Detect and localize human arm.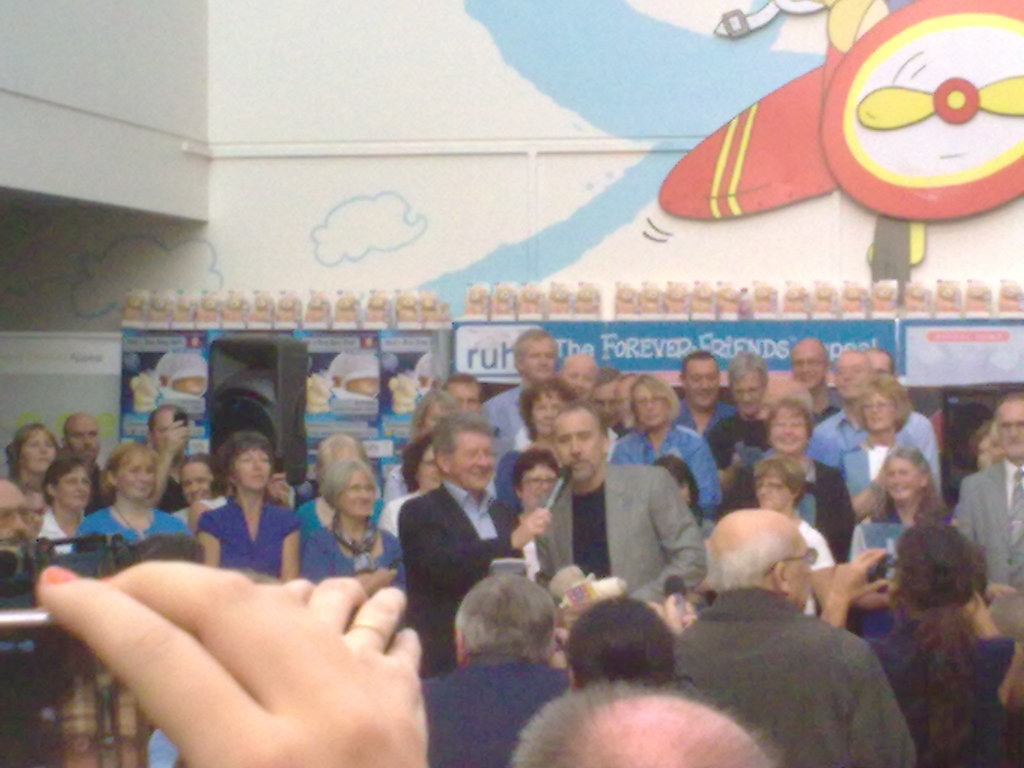
Localized at (680,431,725,506).
